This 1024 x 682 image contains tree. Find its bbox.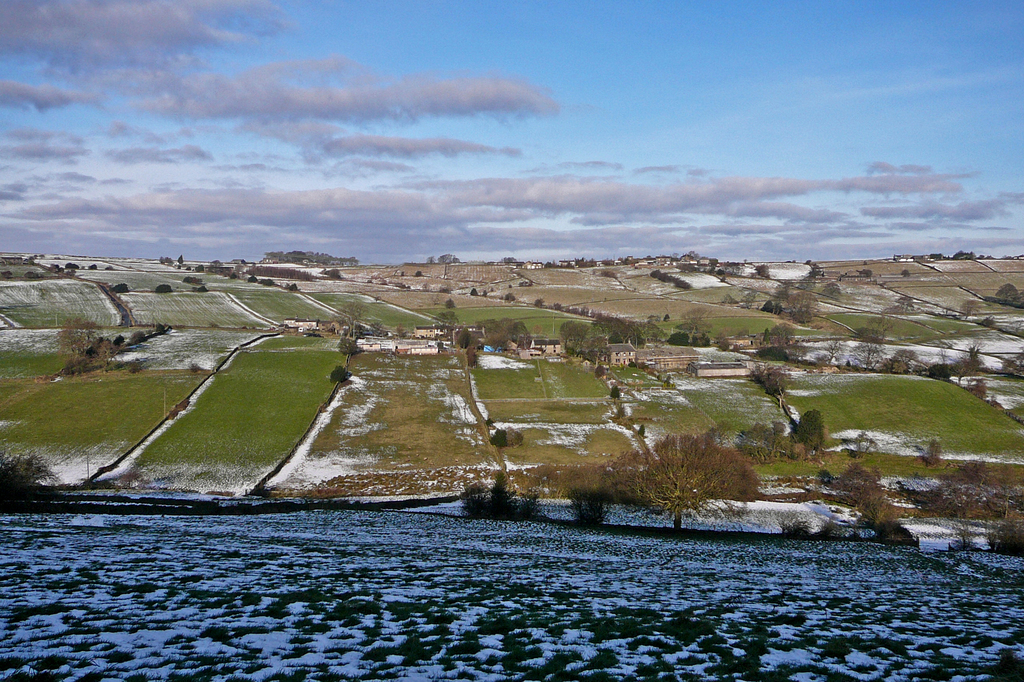
left=532, top=298, right=541, bottom=310.
